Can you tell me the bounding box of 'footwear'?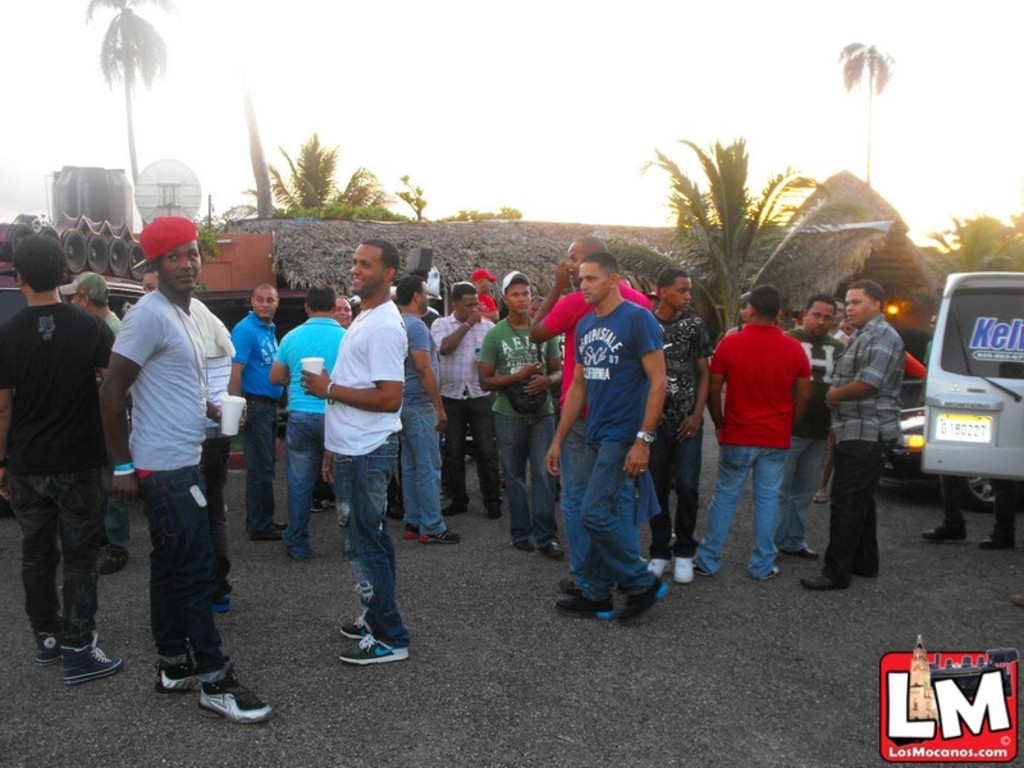
bbox=(513, 536, 532, 550).
